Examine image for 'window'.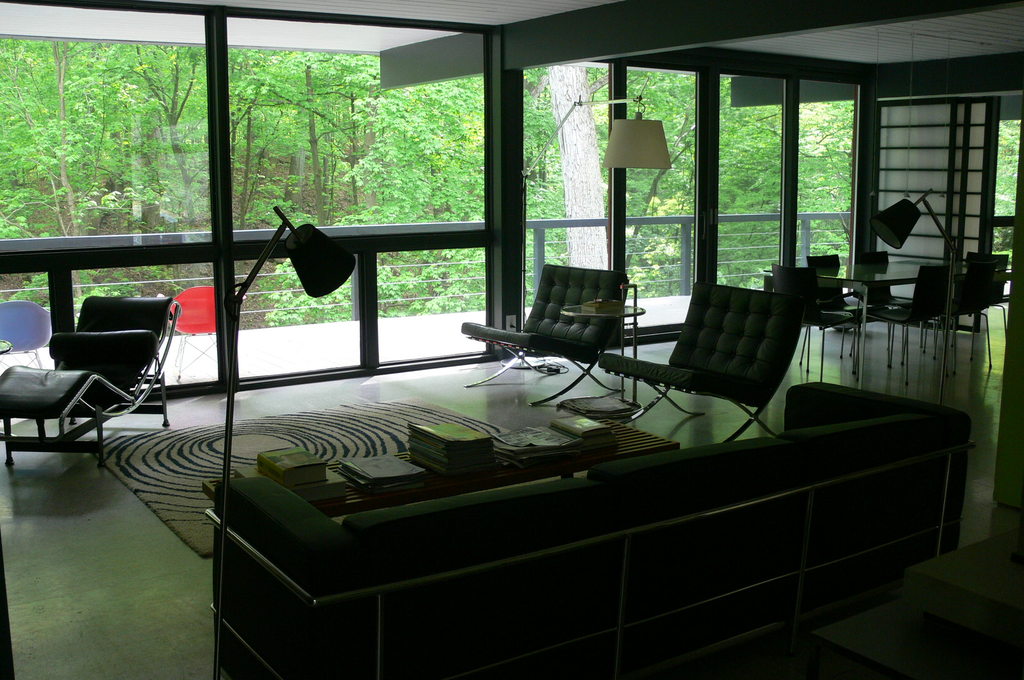
Examination result: 623,60,701,209.
